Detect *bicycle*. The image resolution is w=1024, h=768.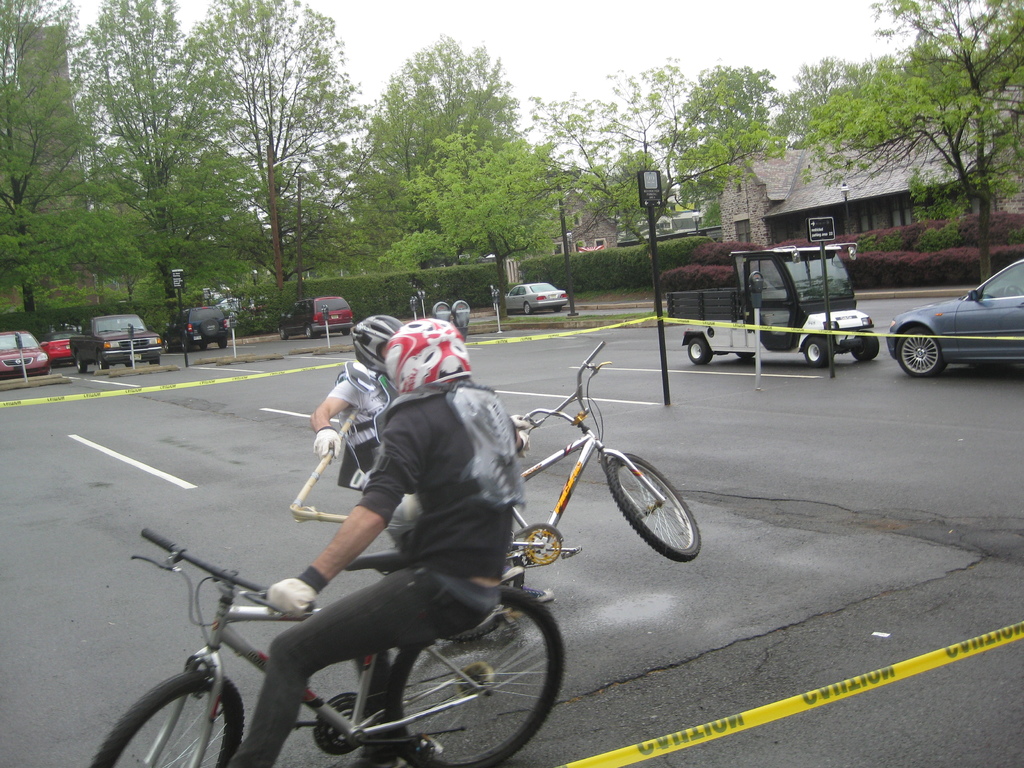
crop(90, 484, 599, 764).
